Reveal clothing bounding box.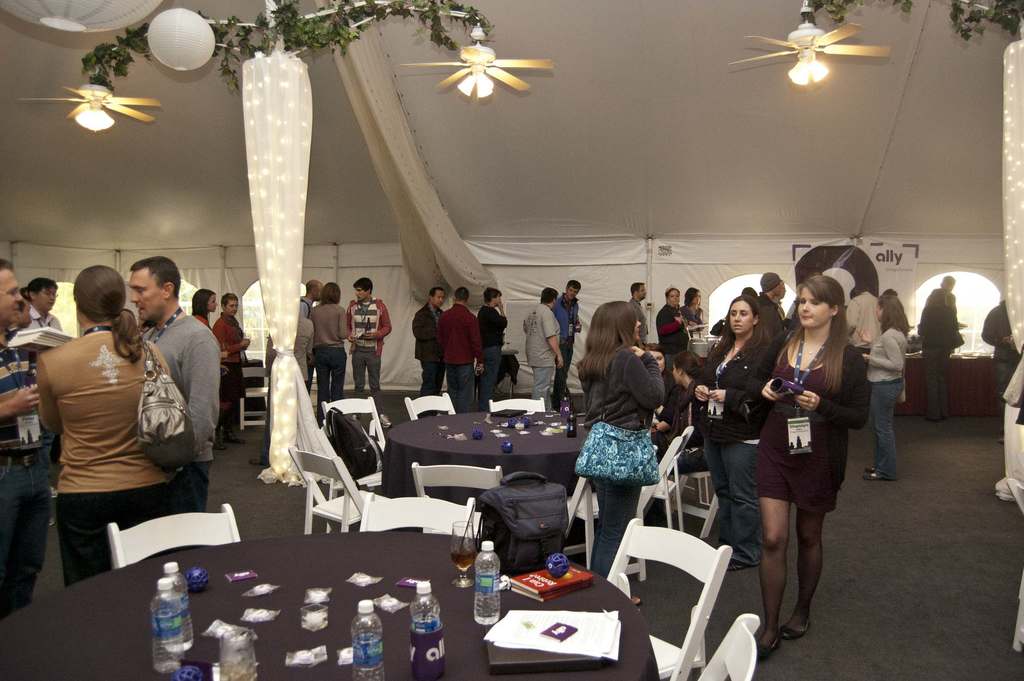
Revealed: x1=312, y1=299, x2=349, y2=400.
